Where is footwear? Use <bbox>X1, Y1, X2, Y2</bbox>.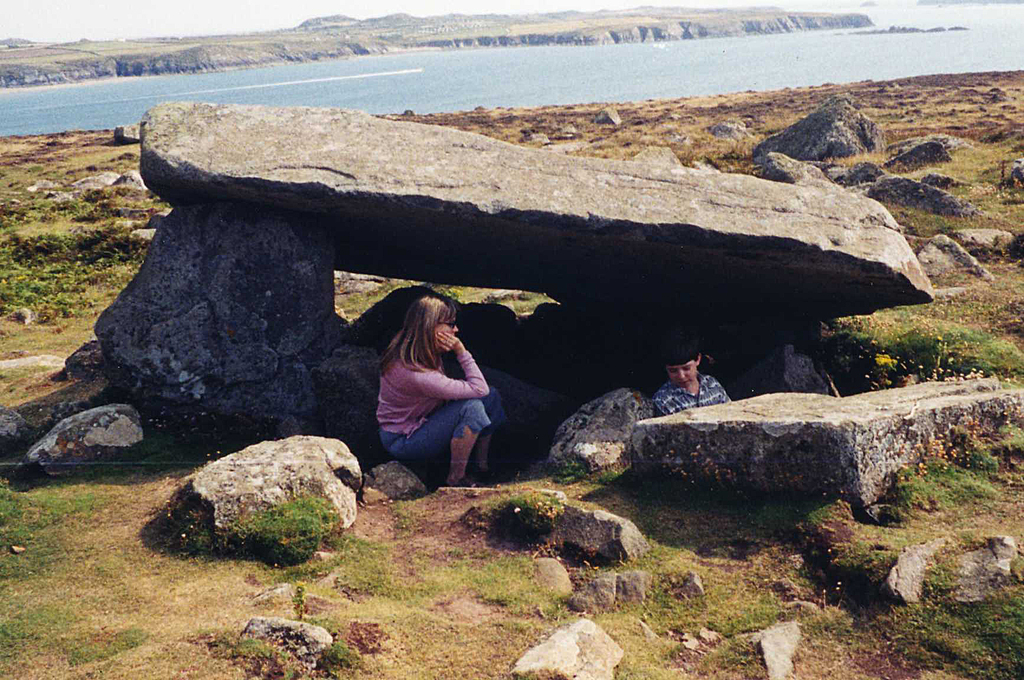
<bbox>447, 480, 482, 492</bbox>.
